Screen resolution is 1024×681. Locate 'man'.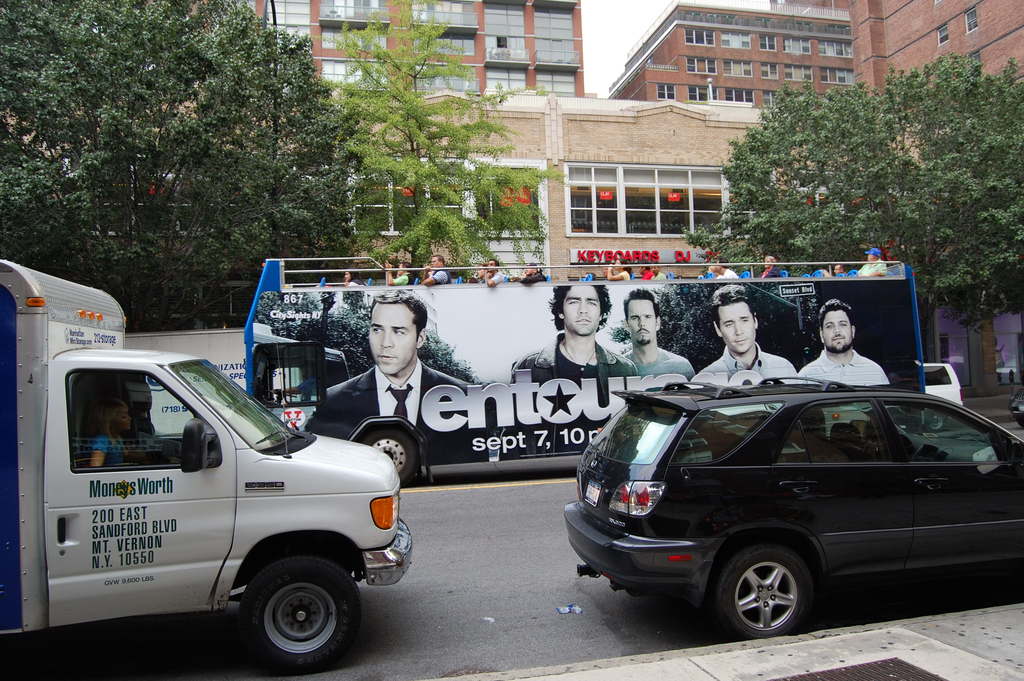
detection(305, 299, 444, 464).
